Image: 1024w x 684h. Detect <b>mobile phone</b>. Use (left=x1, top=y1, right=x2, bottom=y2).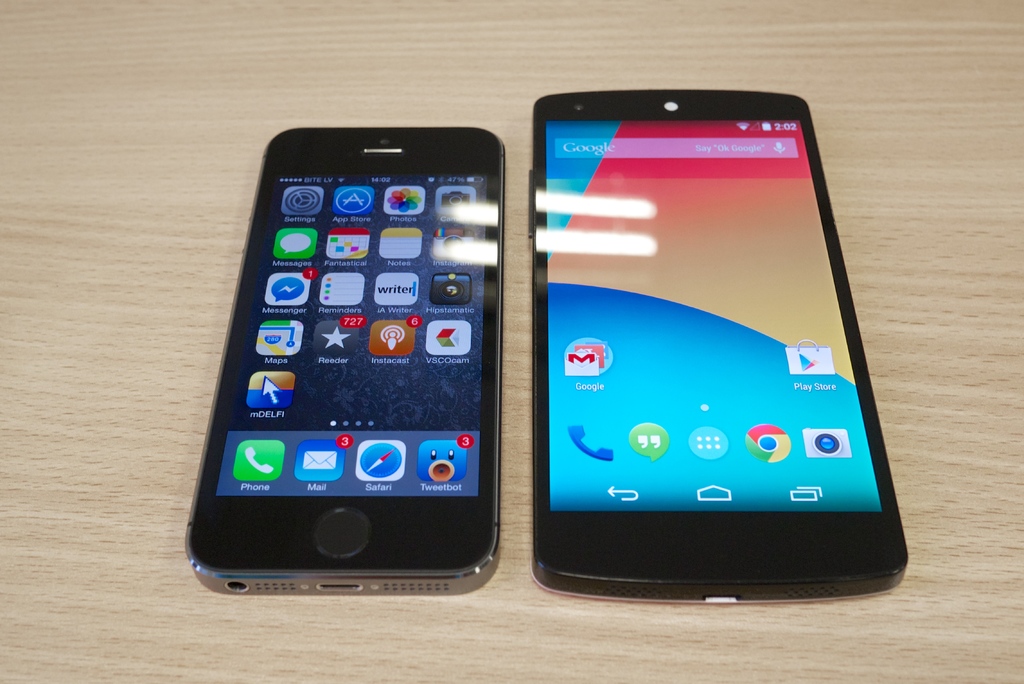
(left=181, top=122, right=507, bottom=599).
